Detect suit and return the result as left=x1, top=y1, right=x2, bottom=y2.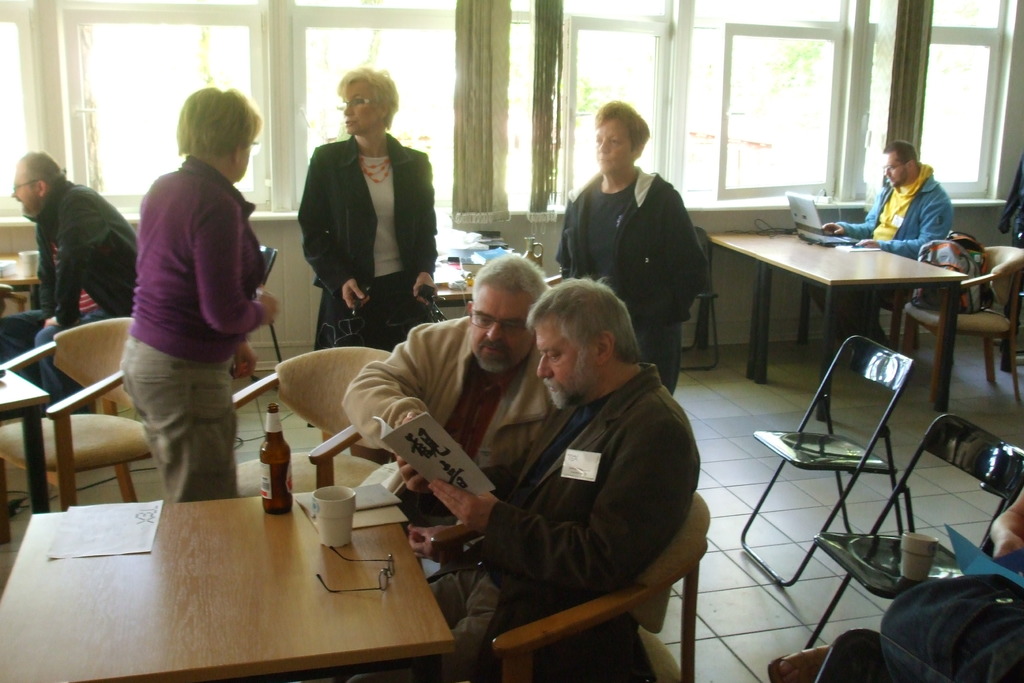
left=425, top=361, right=705, bottom=682.
